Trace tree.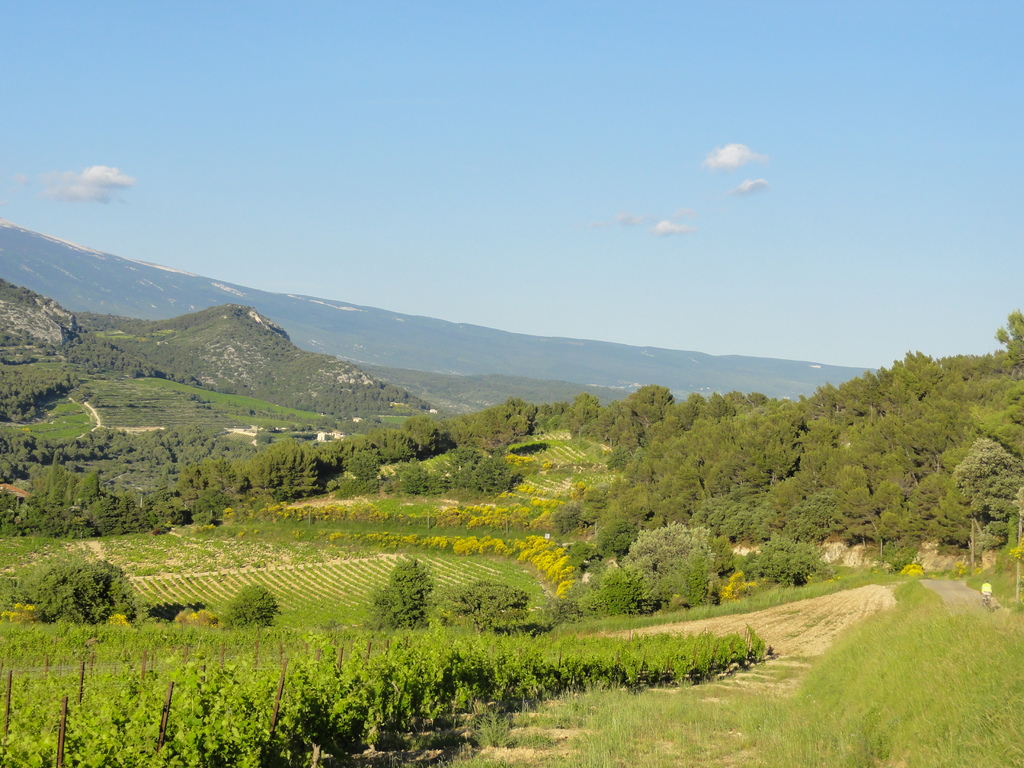
Traced to region(617, 381, 669, 431).
